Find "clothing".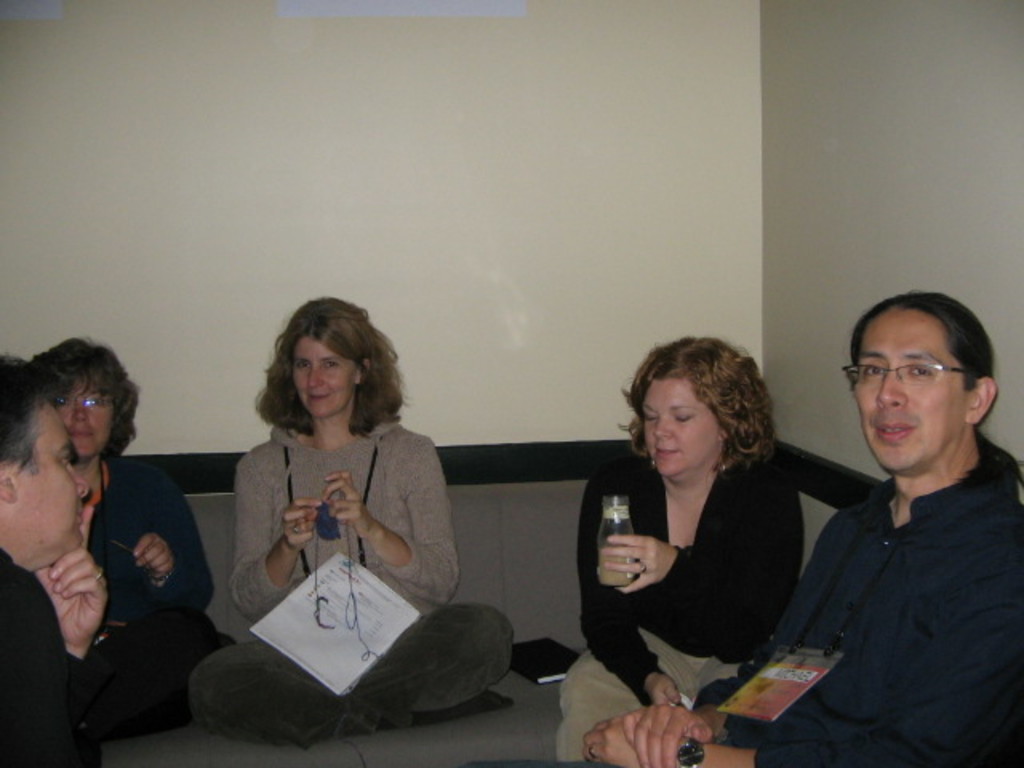
[x1=696, y1=434, x2=1022, y2=766].
